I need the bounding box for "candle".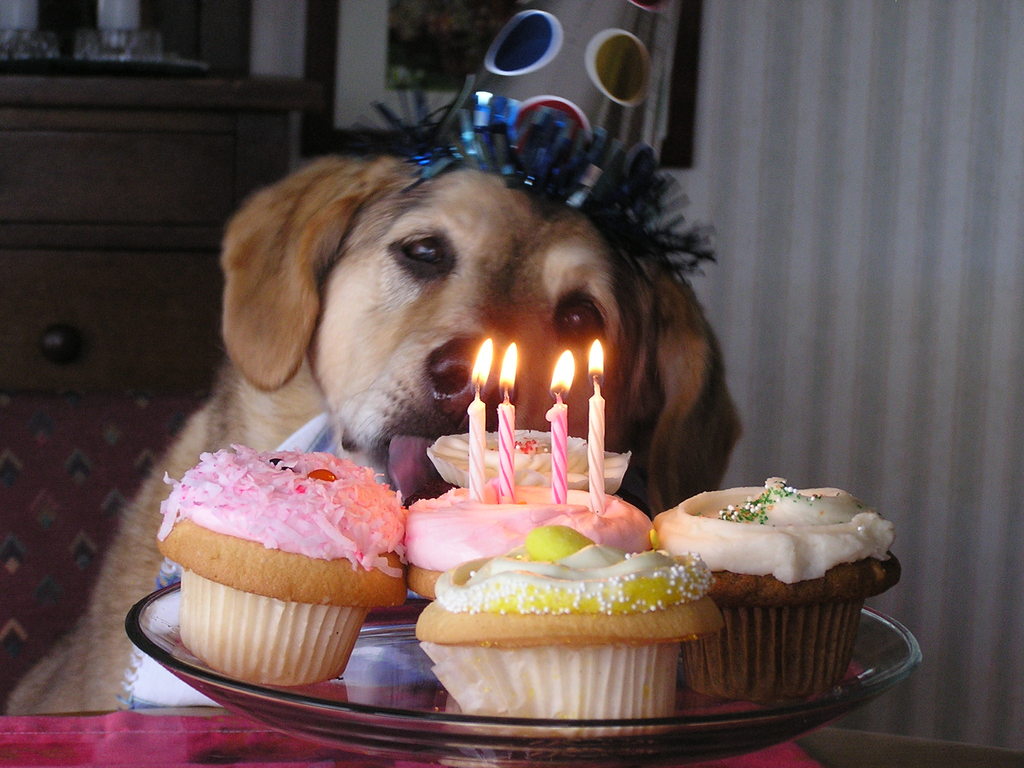
Here it is: <region>588, 335, 602, 516</region>.
